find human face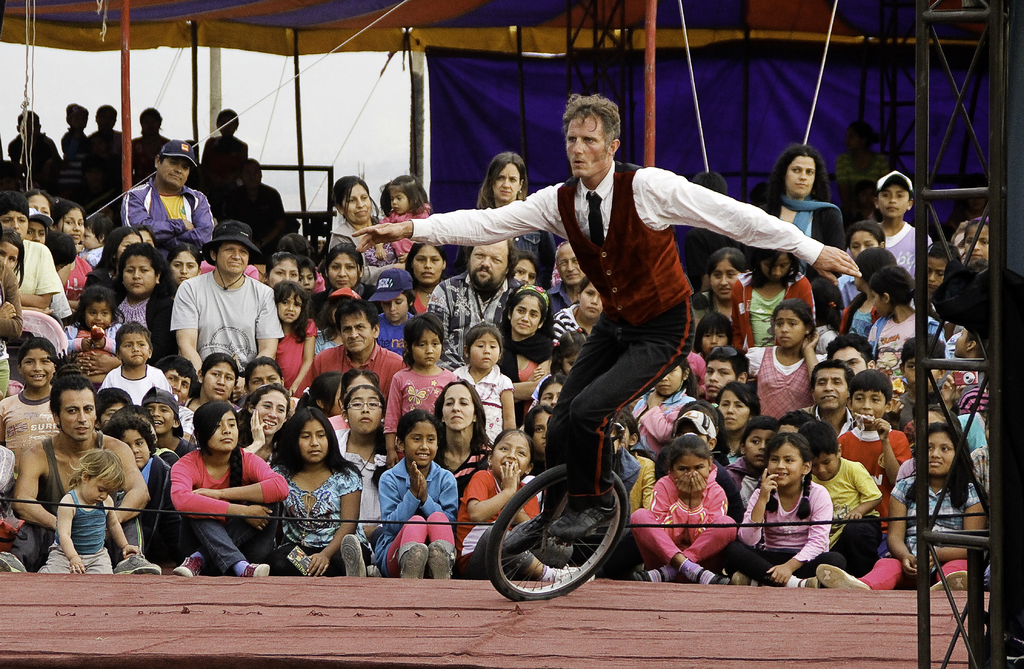
[389, 189, 406, 210]
